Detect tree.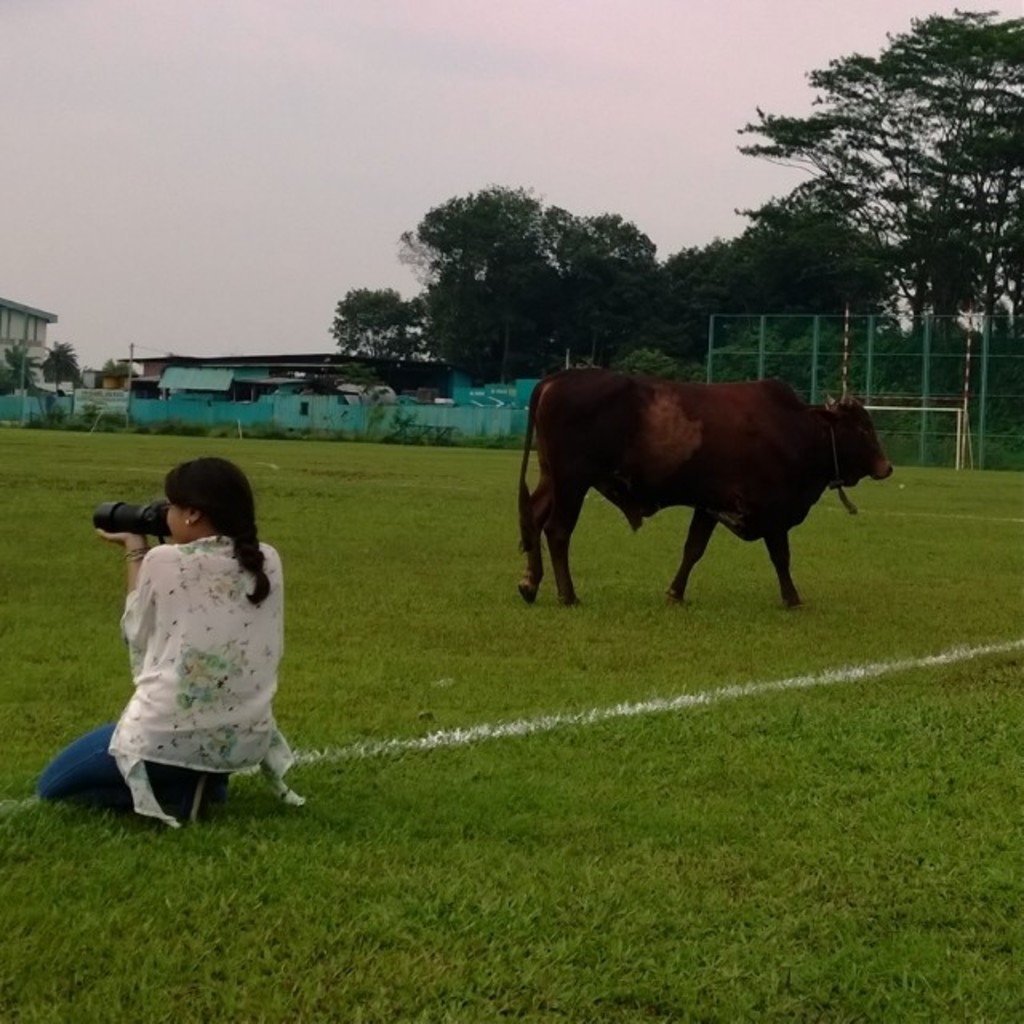
Detected at 730, 16, 1011, 382.
